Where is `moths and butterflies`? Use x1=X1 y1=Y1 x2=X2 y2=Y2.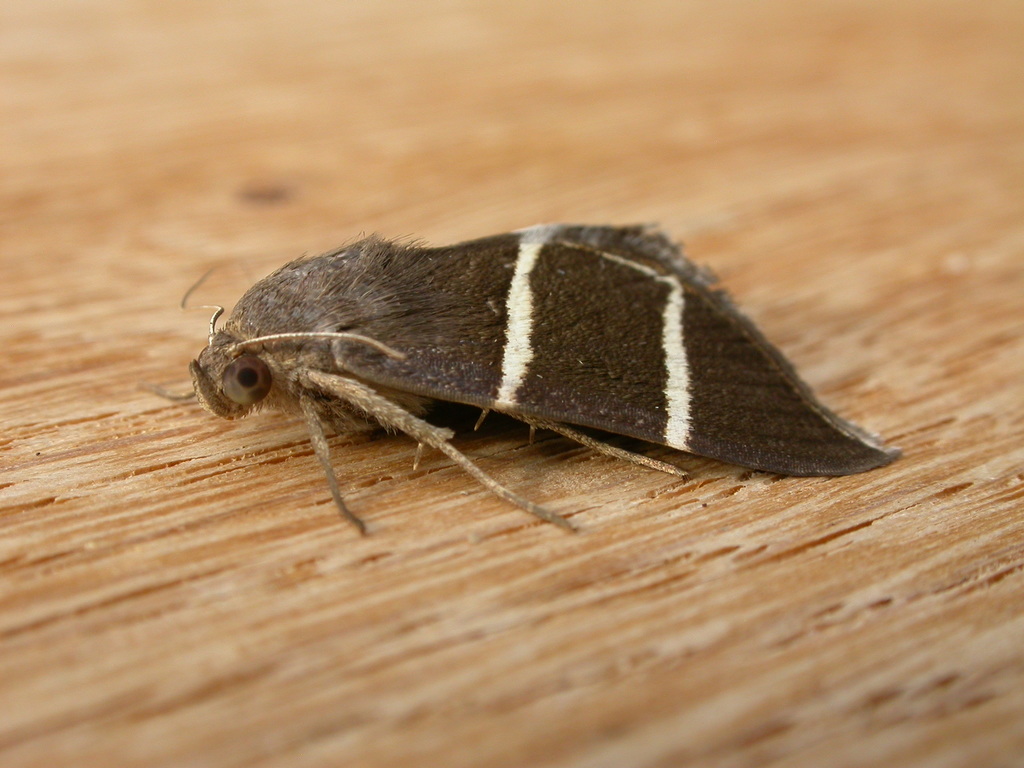
x1=134 y1=219 x2=905 y2=541.
